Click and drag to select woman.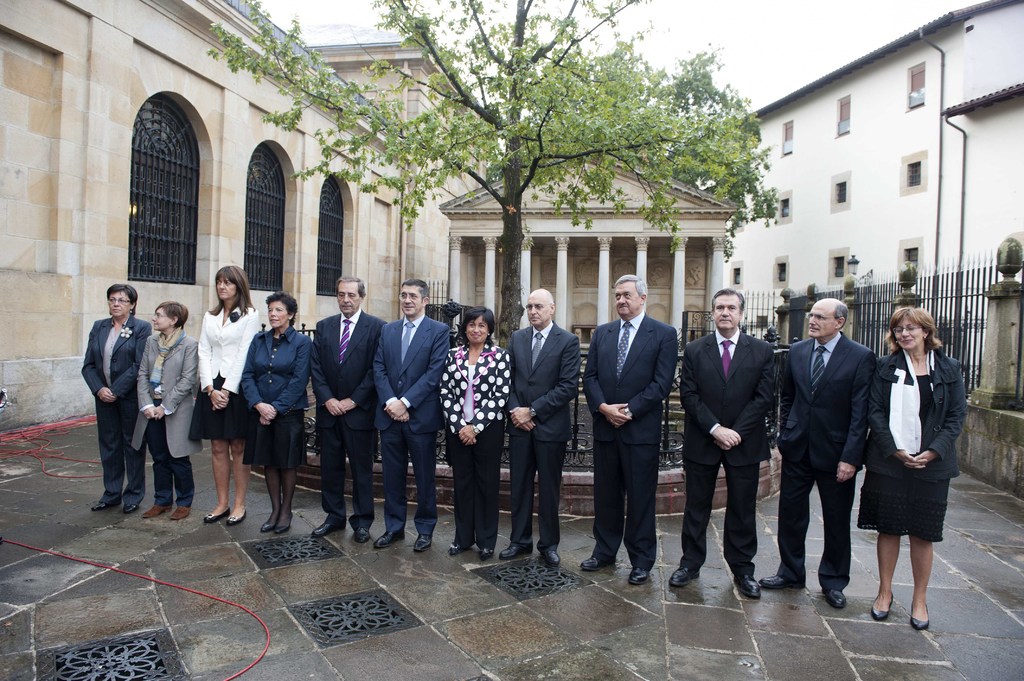
Selection: 438:305:512:562.
